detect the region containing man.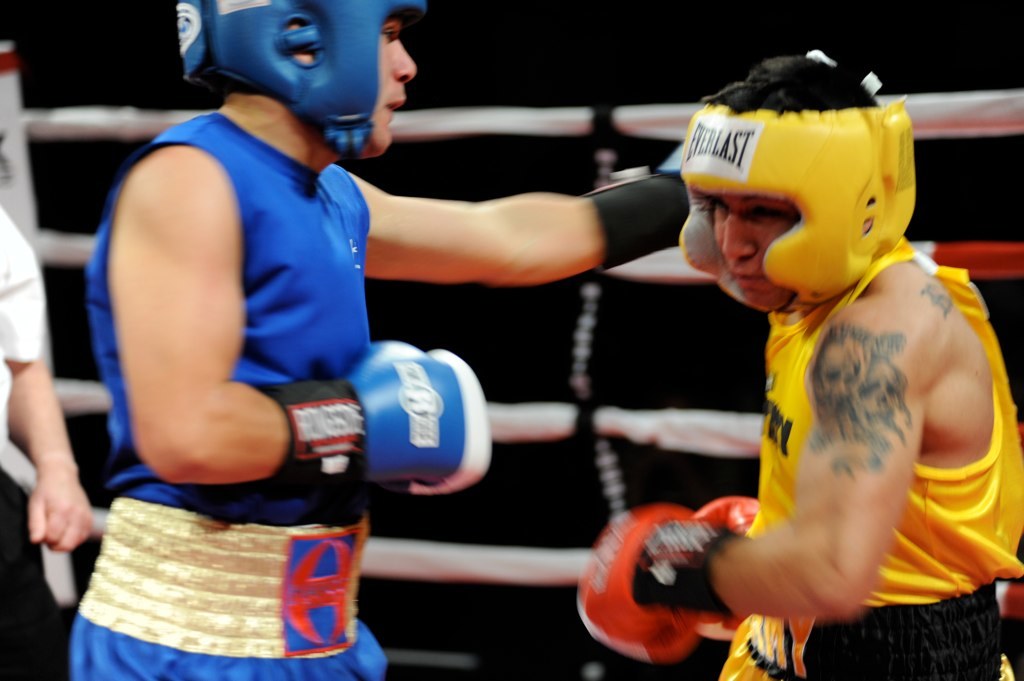
[x1=58, y1=2, x2=665, y2=651].
